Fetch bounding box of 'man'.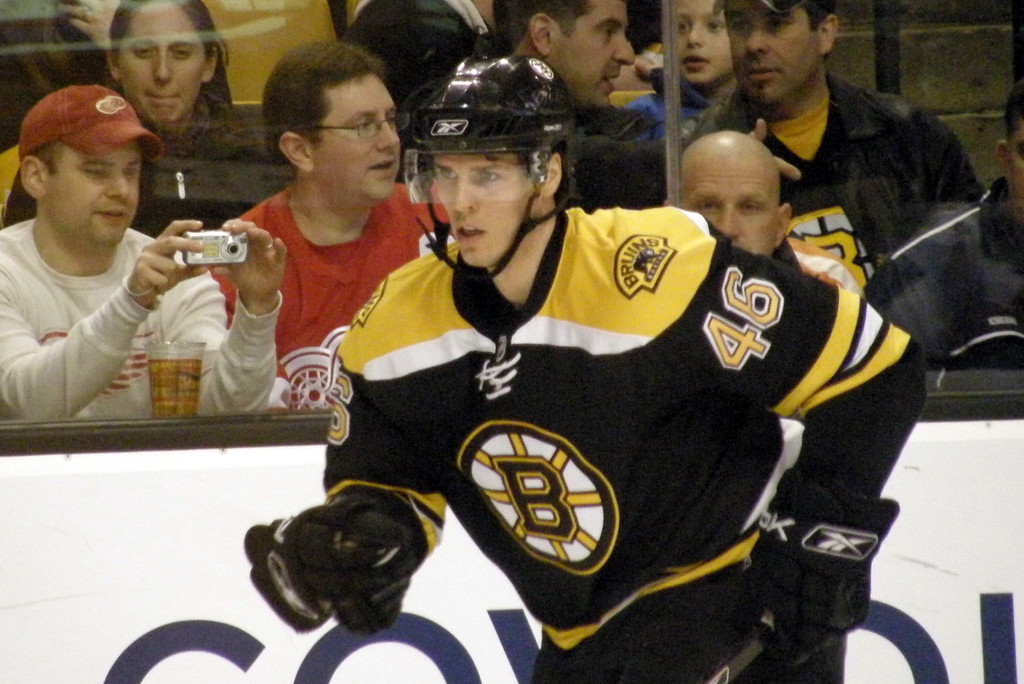
Bbox: locate(680, 0, 980, 281).
